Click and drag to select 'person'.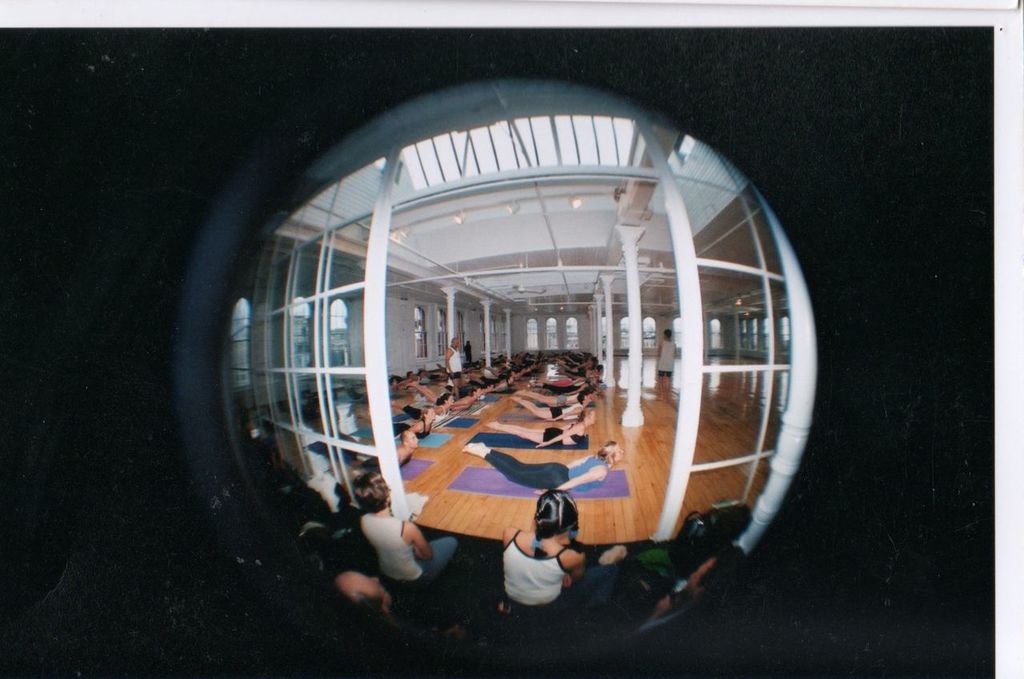
Selection: Rect(460, 437, 624, 497).
